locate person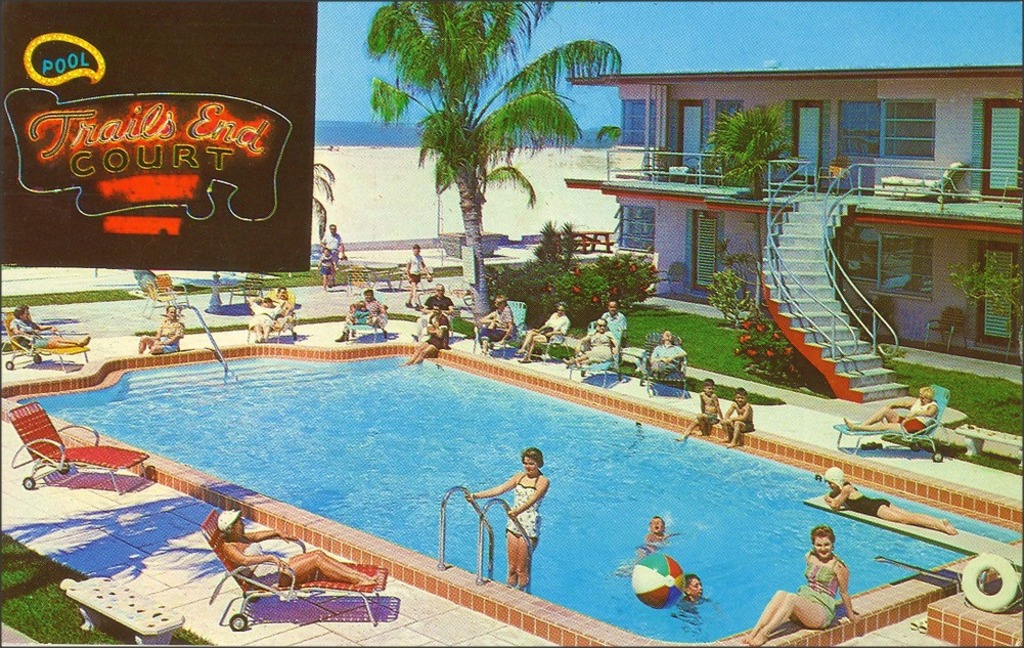
{"x1": 129, "y1": 270, "x2": 160, "y2": 301}
